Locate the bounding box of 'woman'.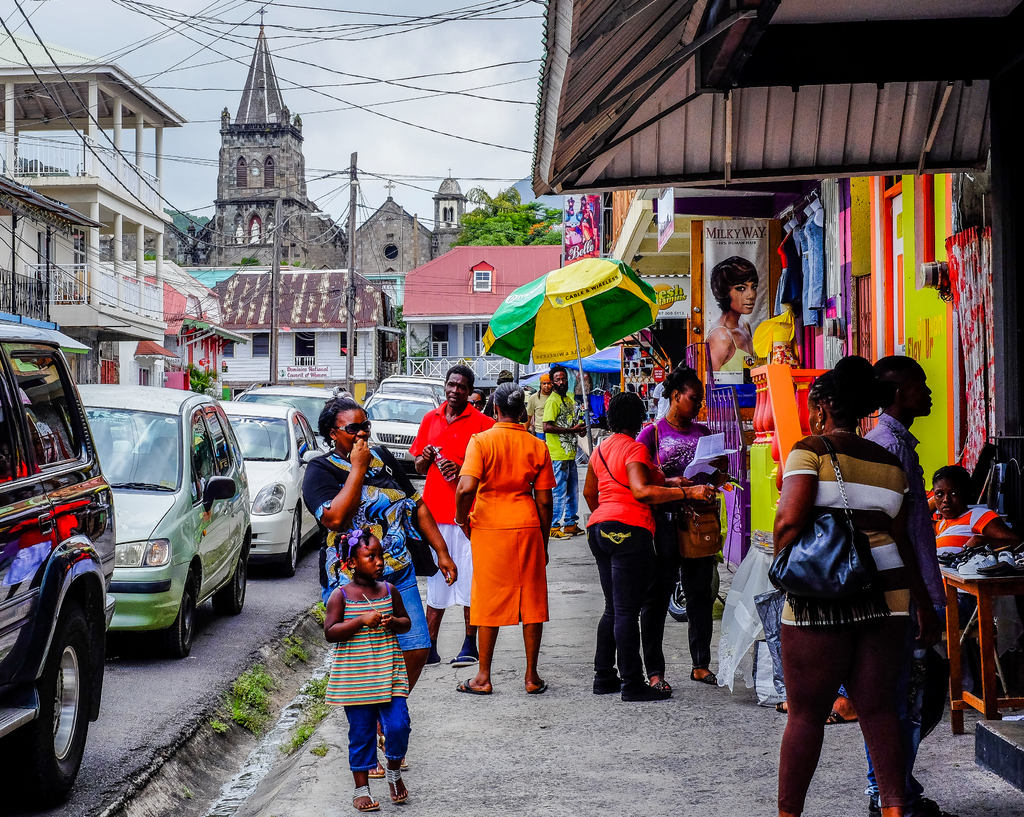
Bounding box: <bbox>579, 388, 719, 704</bbox>.
